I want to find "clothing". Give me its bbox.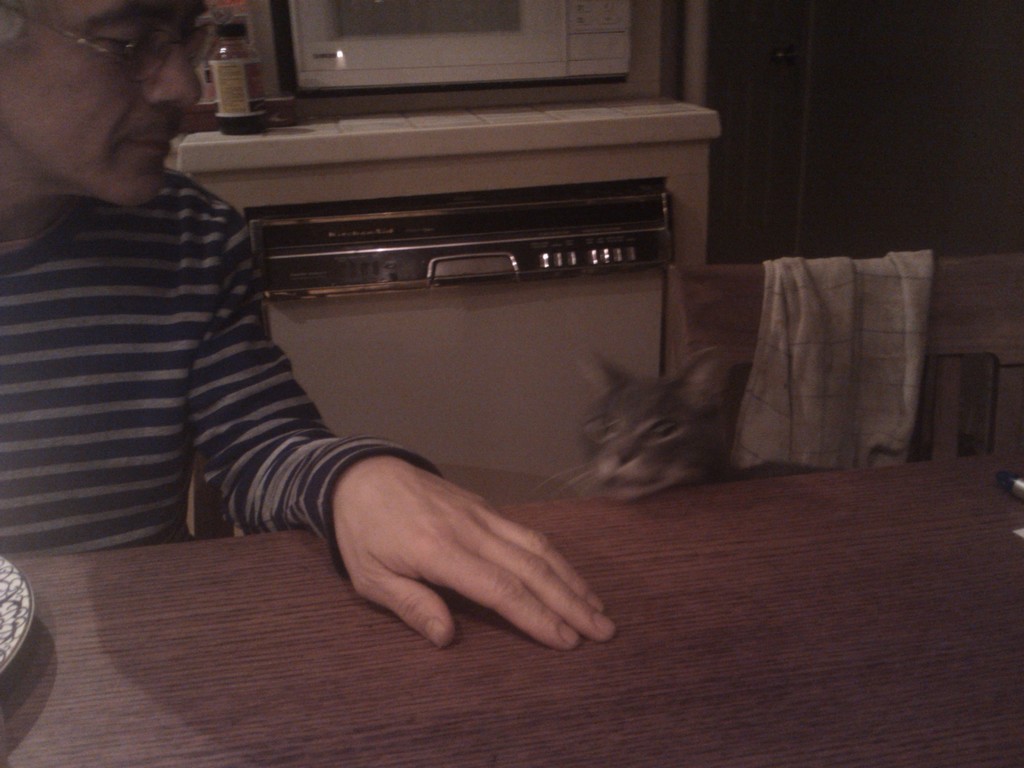
bbox=[729, 248, 931, 482].
